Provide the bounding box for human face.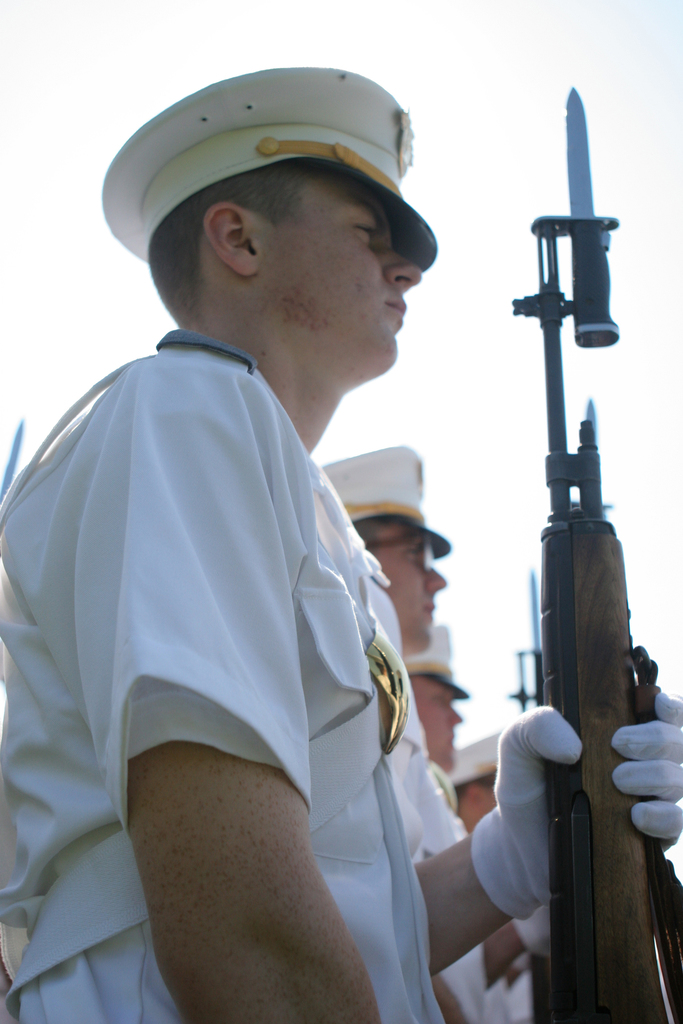
(left=254, top=168, right=422, bottom=365).
